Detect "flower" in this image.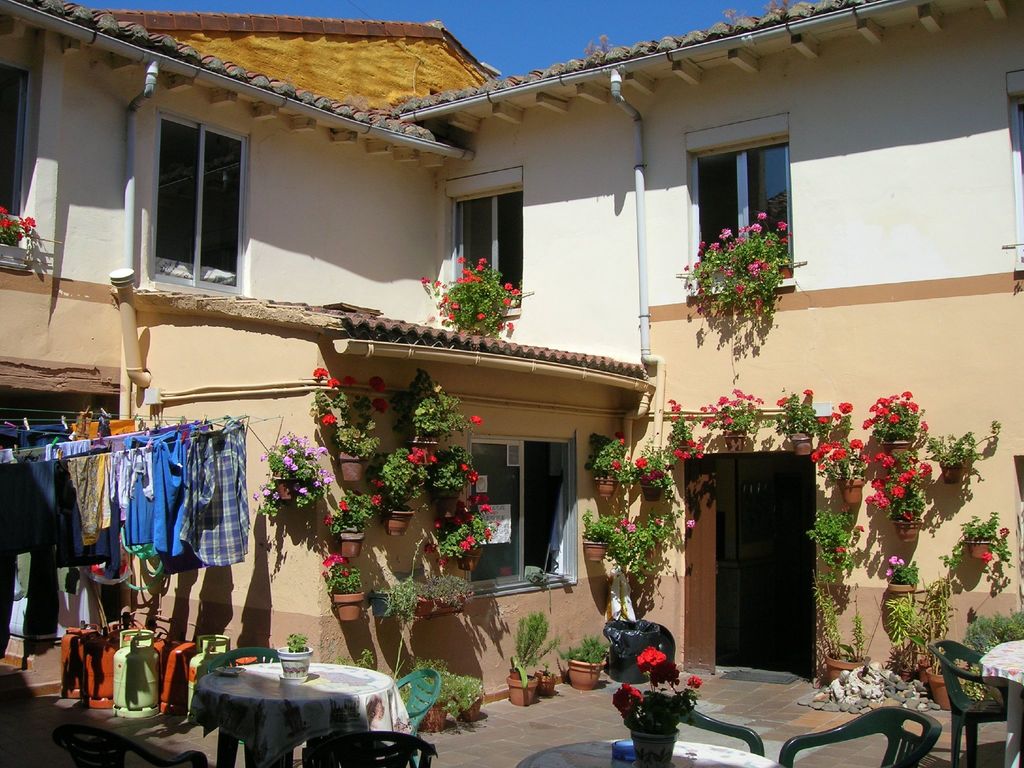
Detection: (330, 378, 342, 388).
